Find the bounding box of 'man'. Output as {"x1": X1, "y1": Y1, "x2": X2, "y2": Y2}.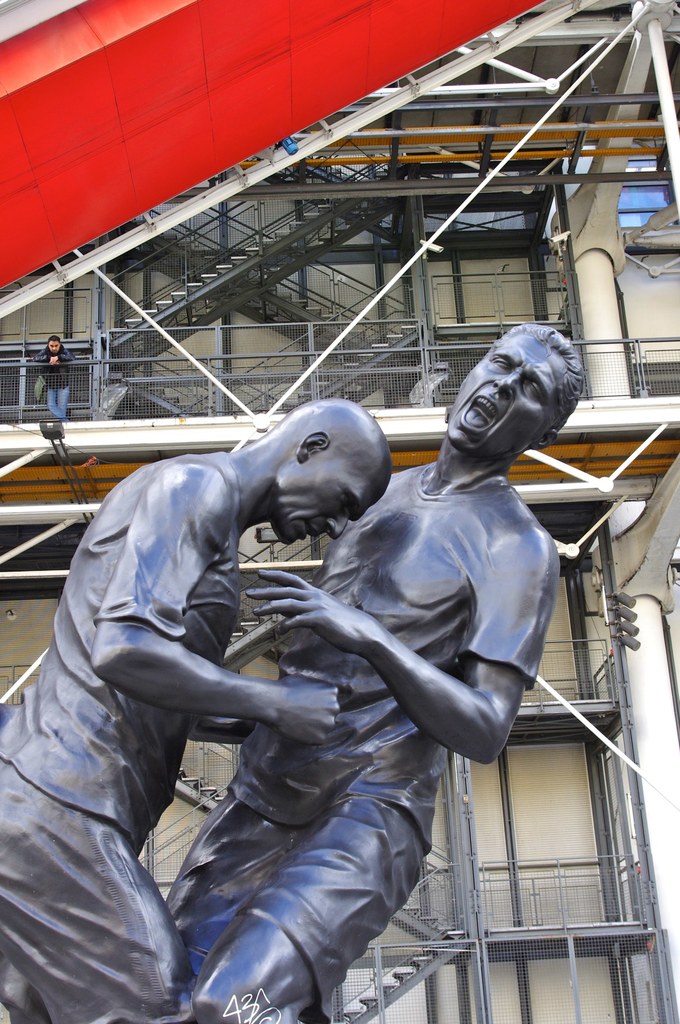
{"x1": 166, "y1": 324, "x2": 585, "y2": 1023}.
